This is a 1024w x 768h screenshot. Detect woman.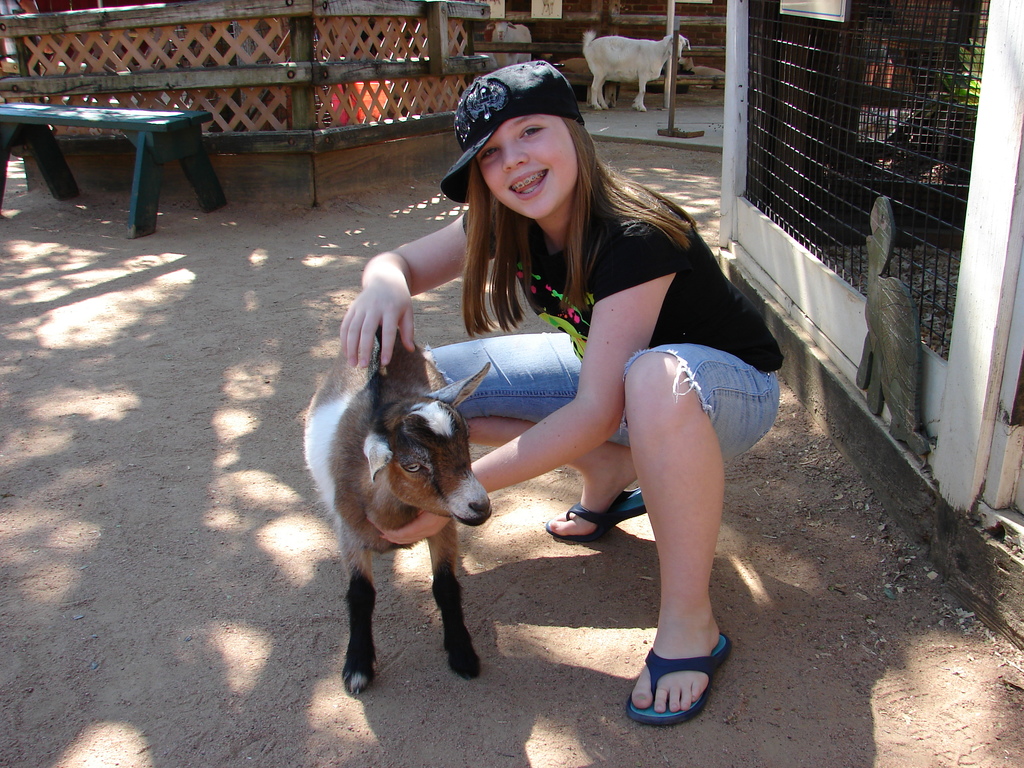
box(336, 61, 785, 725).
